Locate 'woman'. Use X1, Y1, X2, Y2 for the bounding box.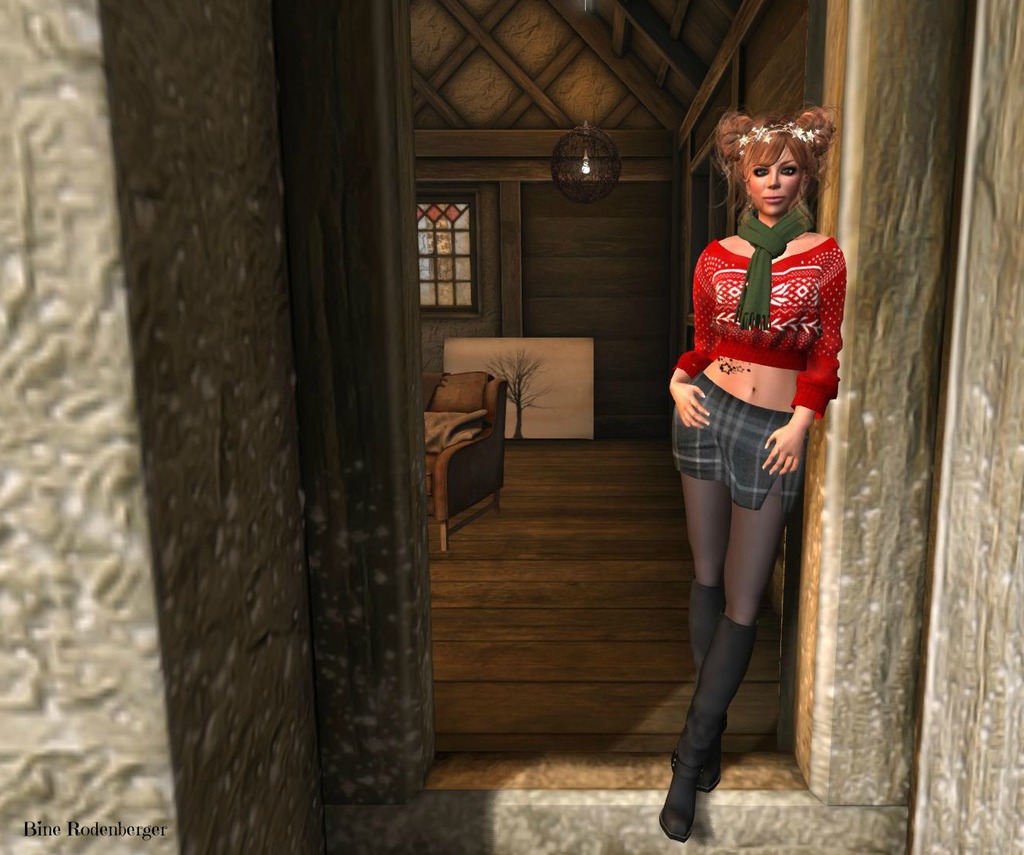
652, 102, 839, 823.
